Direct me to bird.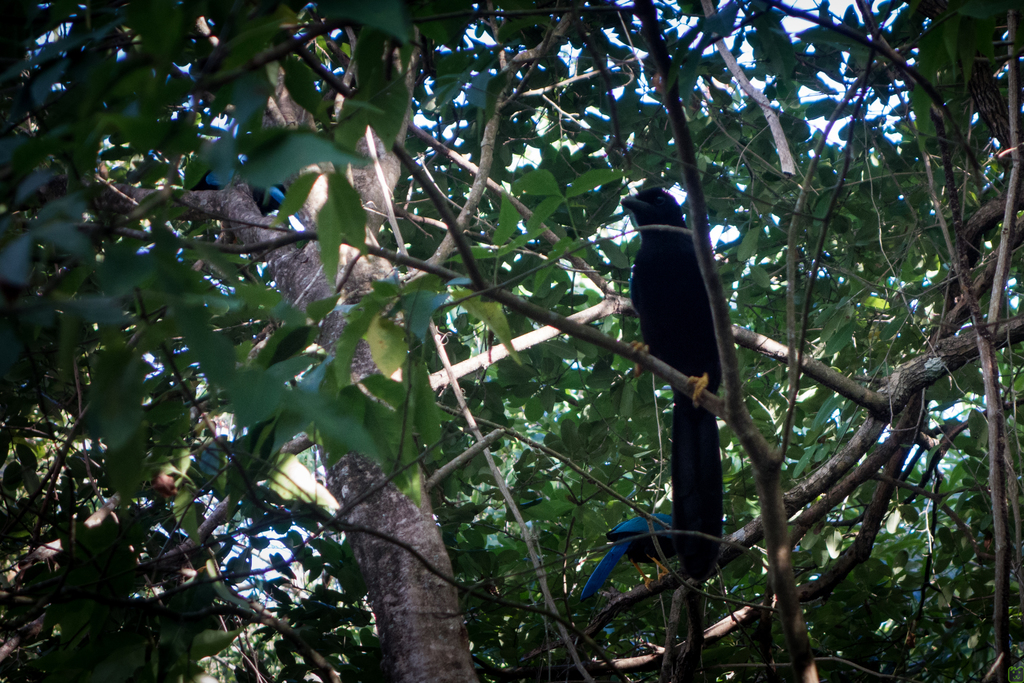
Direction: BBox(615, 187, 735, 588).
